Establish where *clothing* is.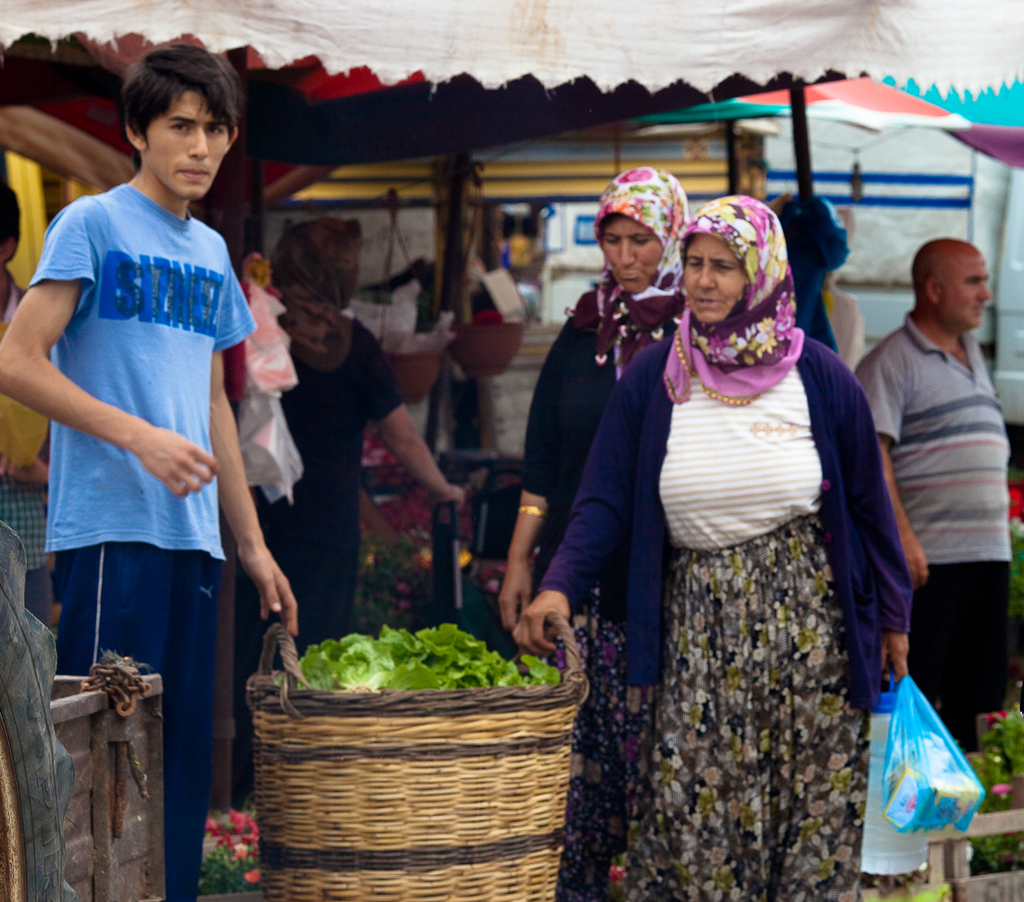
Established at l=0, t=276, r=52, b=623.
